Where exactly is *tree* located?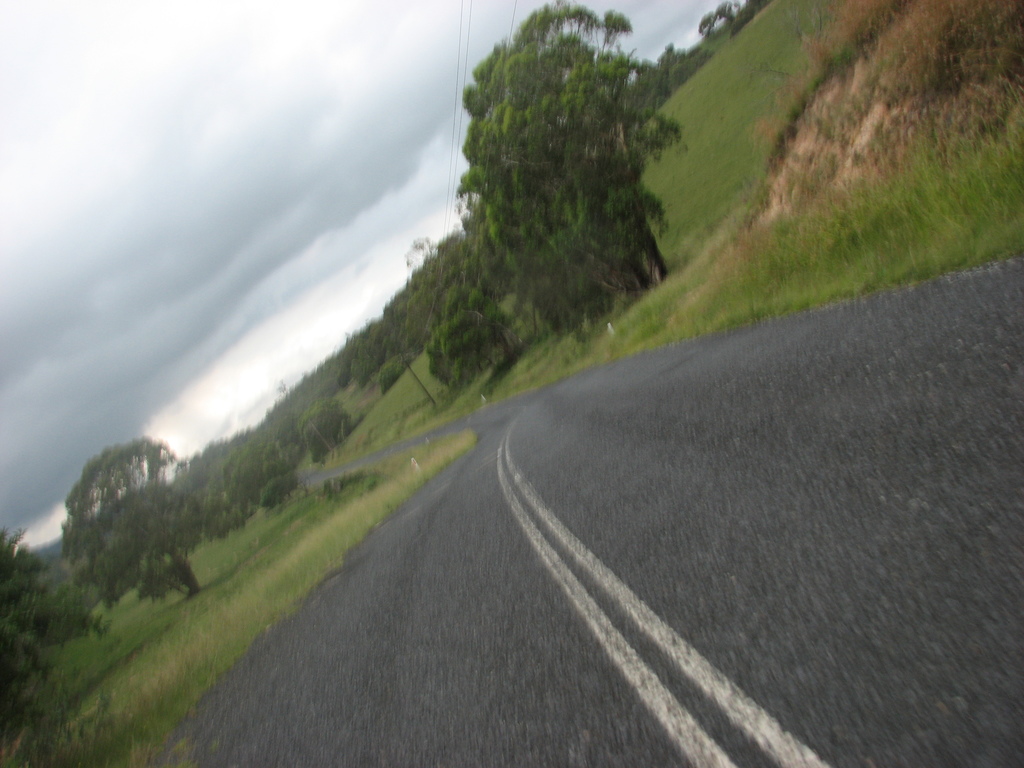
Its bounding box is bbox=(38, 401, 196, 616).
